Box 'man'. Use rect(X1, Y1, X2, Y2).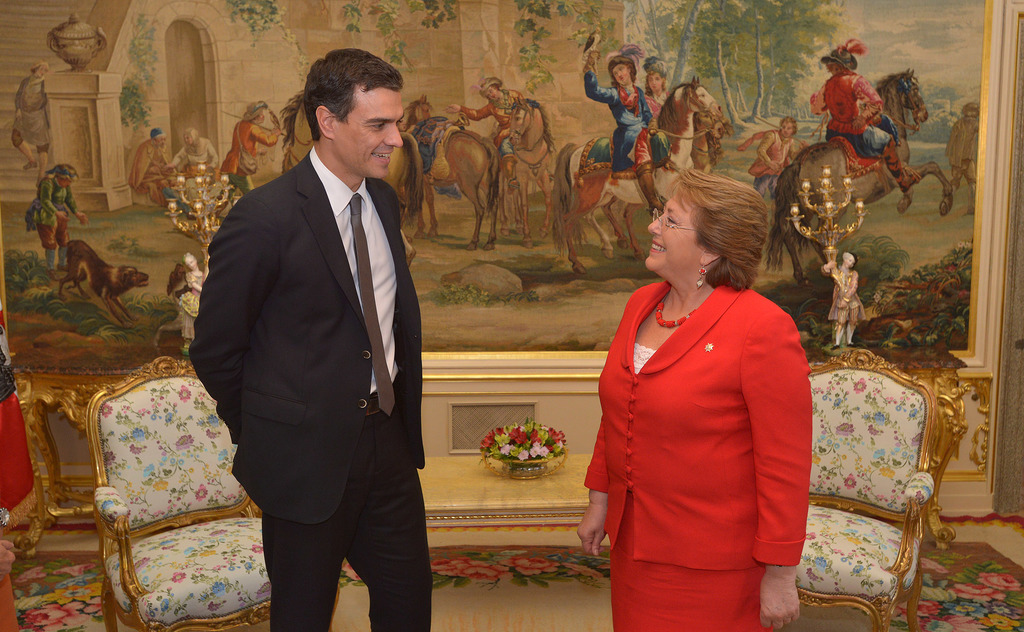
rect(178, 31, 436, 631).
